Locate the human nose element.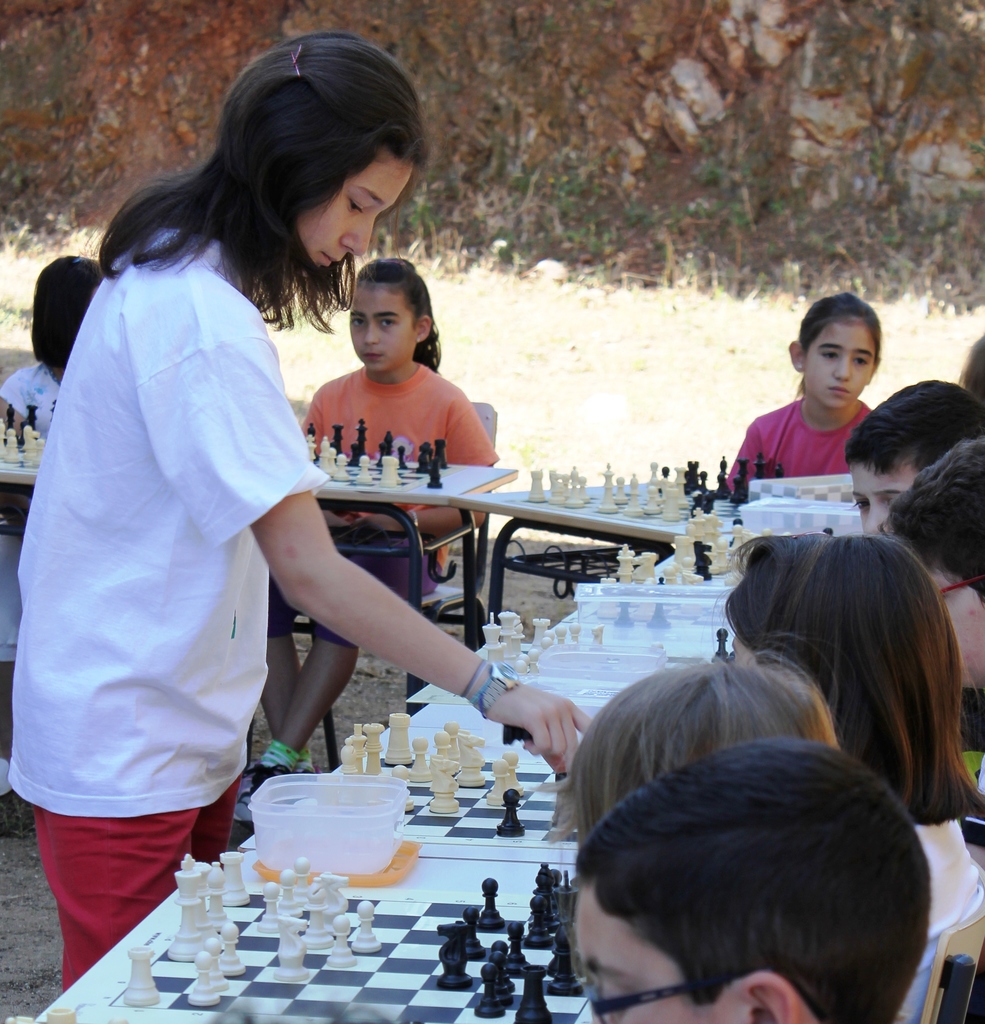
Element bbox: 863,495,893,532.
